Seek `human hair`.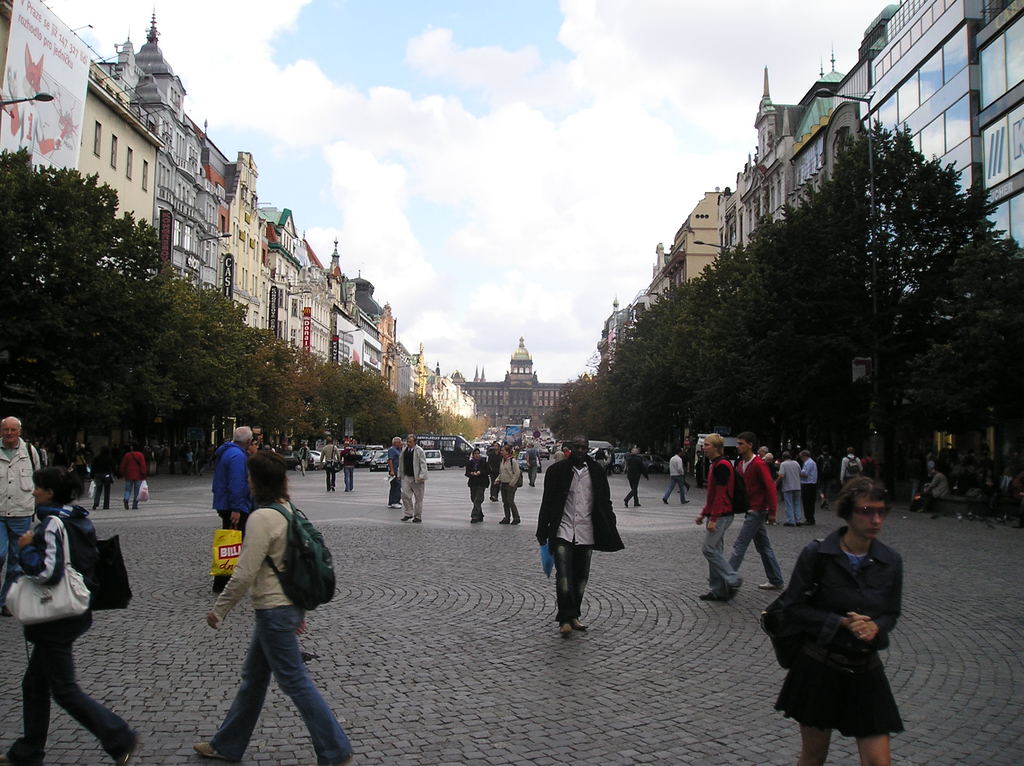
box(232, 425, 251, 441).
